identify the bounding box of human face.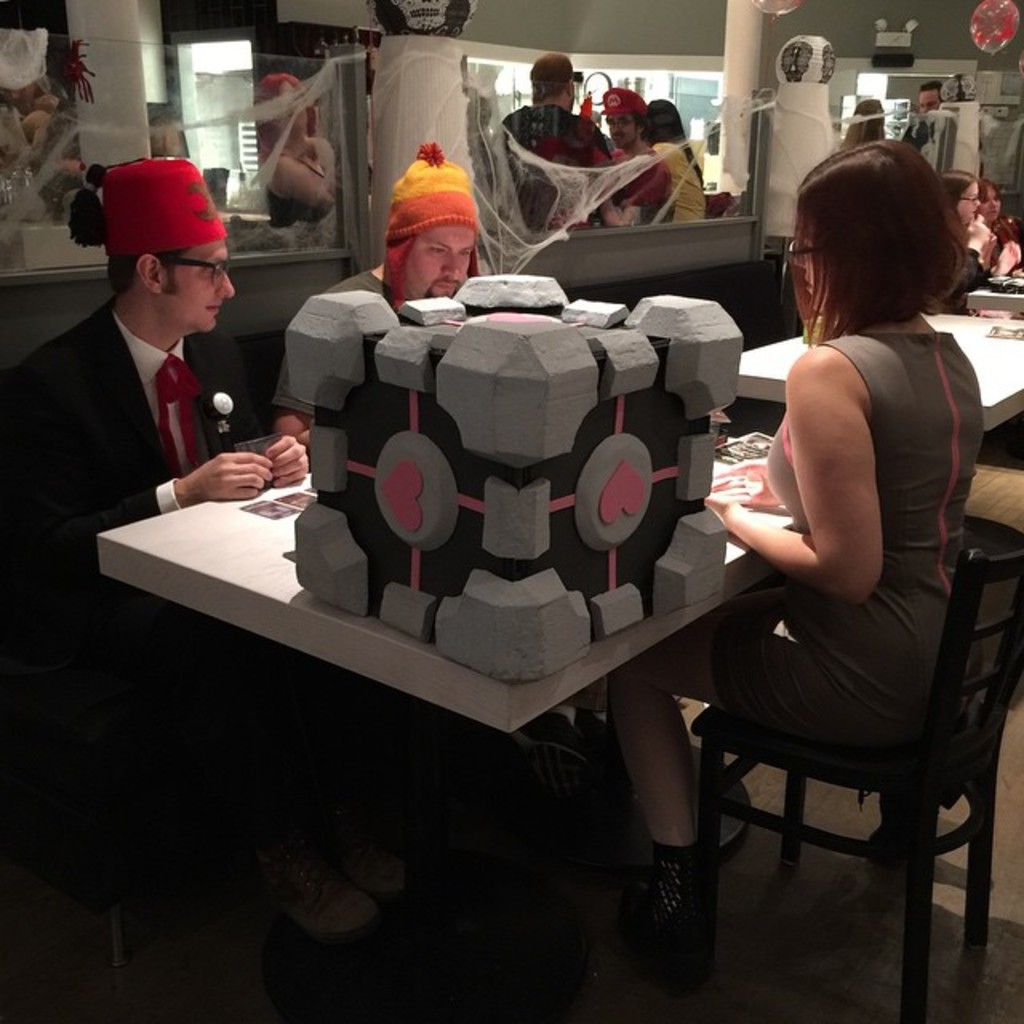
787:221:819:309.
